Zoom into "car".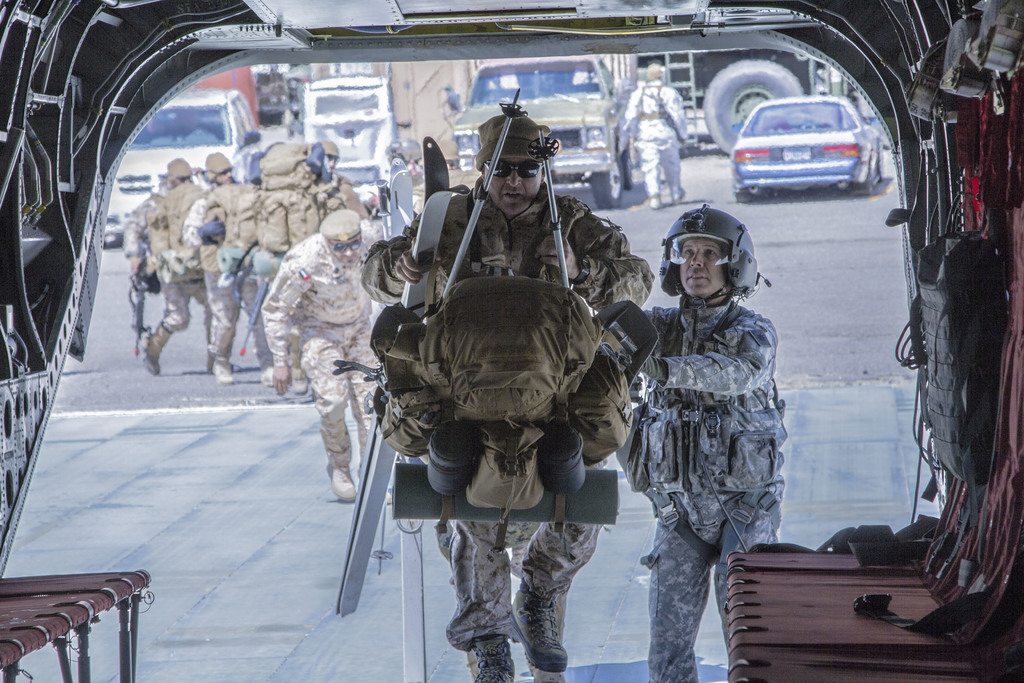
Zoom target: x1=106, y1=85, x2=266, y2=243.
